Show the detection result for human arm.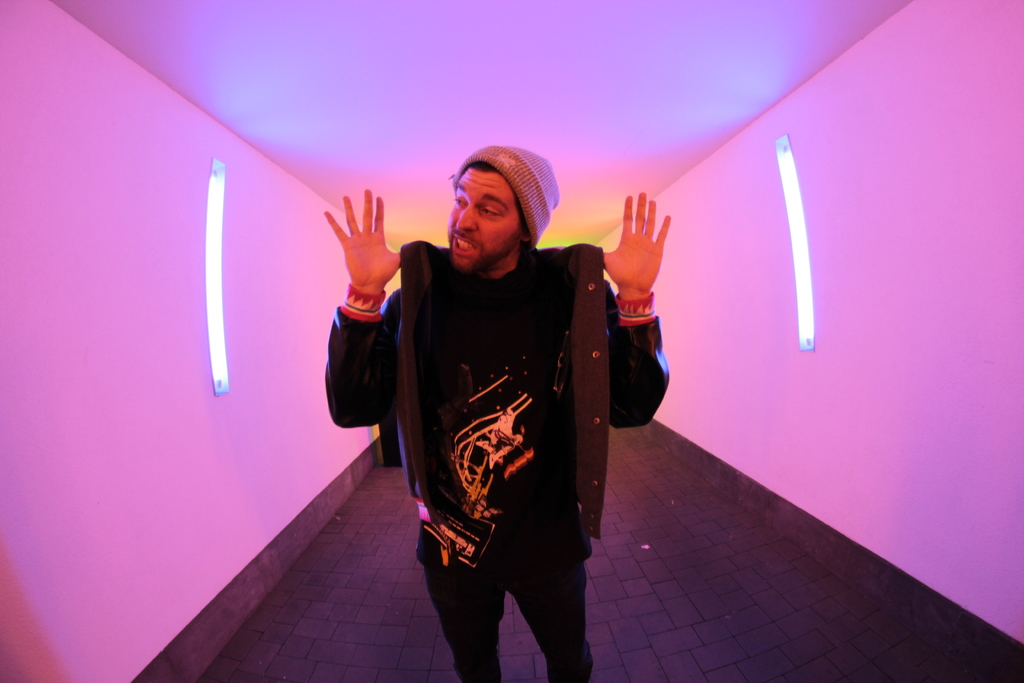
bbox=(588, 186, 672, 431).
